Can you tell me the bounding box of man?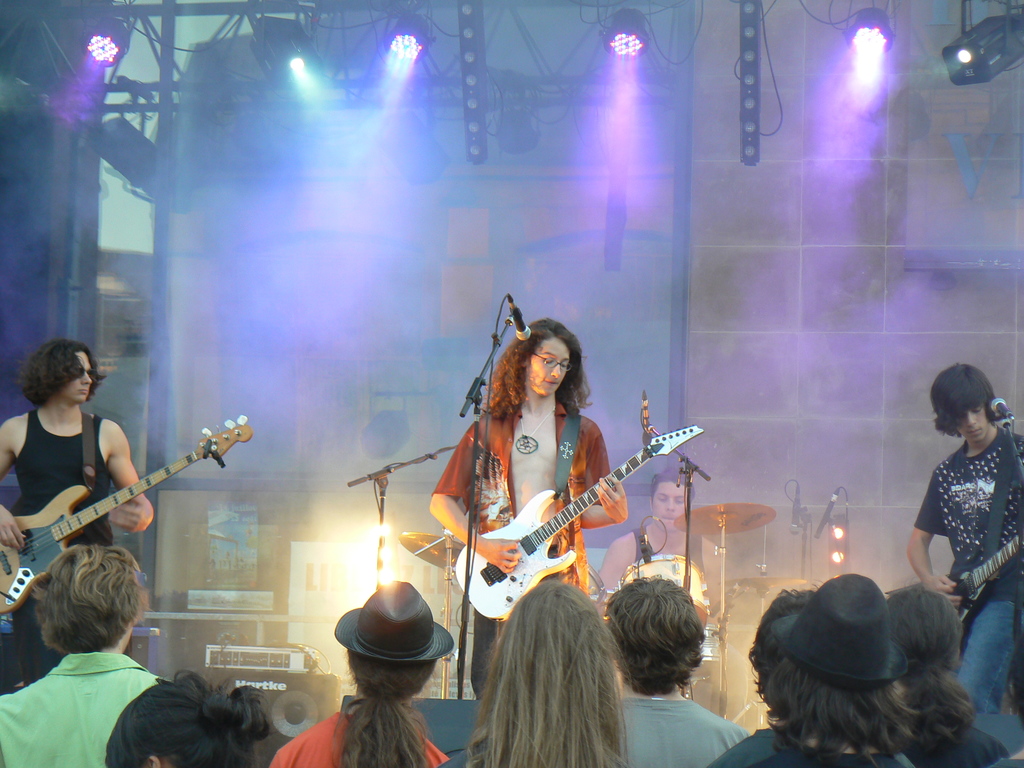
x1=600, y1=575, x2=750, y2=767.
